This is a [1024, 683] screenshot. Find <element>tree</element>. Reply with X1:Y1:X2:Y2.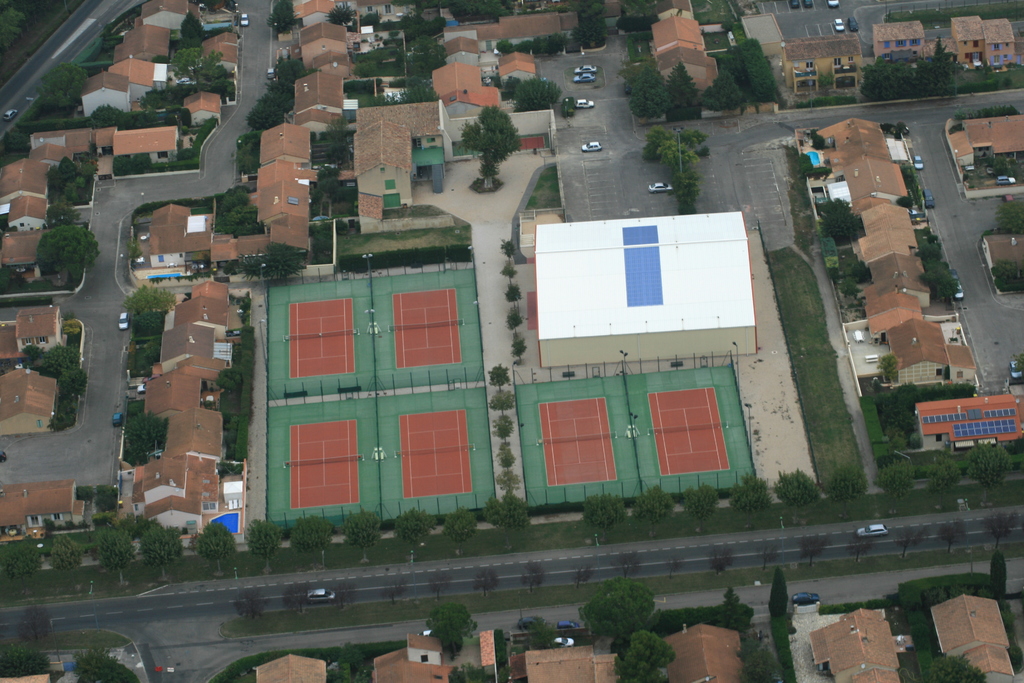
663:552:683:583.
